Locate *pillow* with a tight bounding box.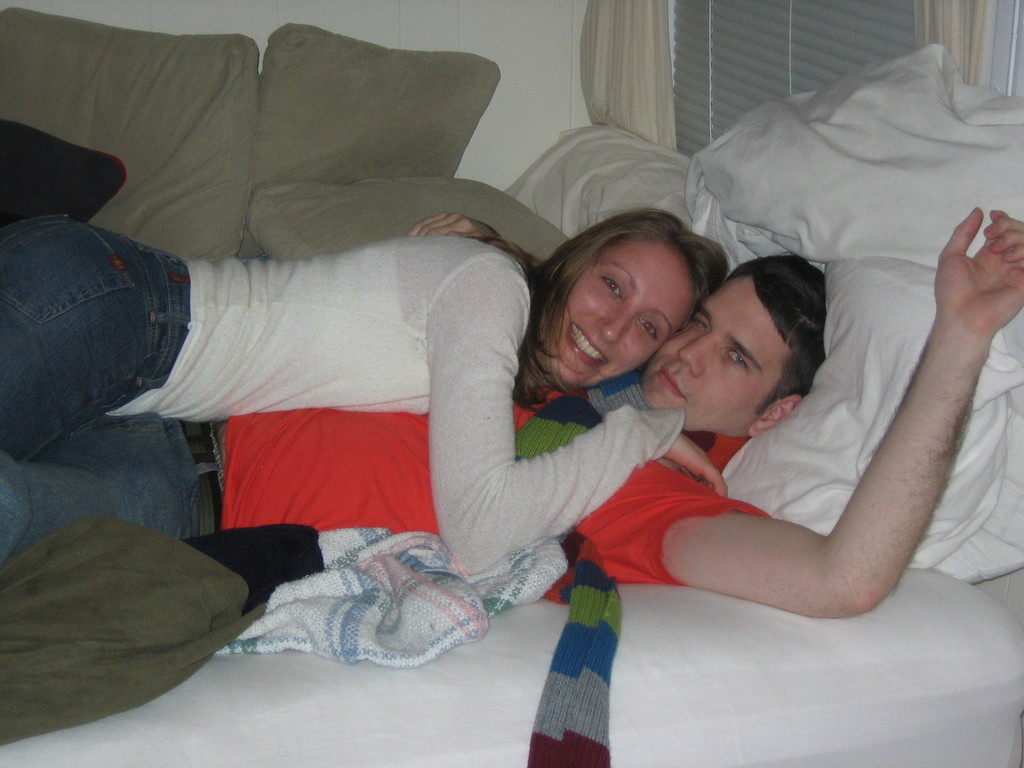
region(251, 176, 576, 265).
